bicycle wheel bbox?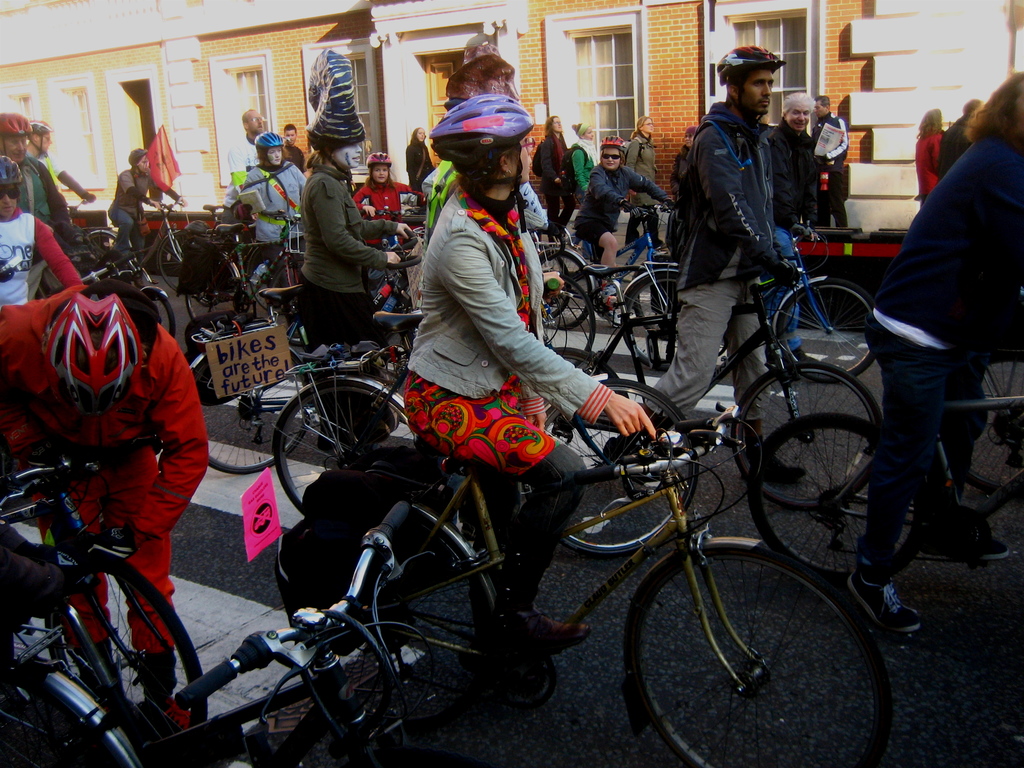
(x1=731, y1=361, x2=890, y2=505)
